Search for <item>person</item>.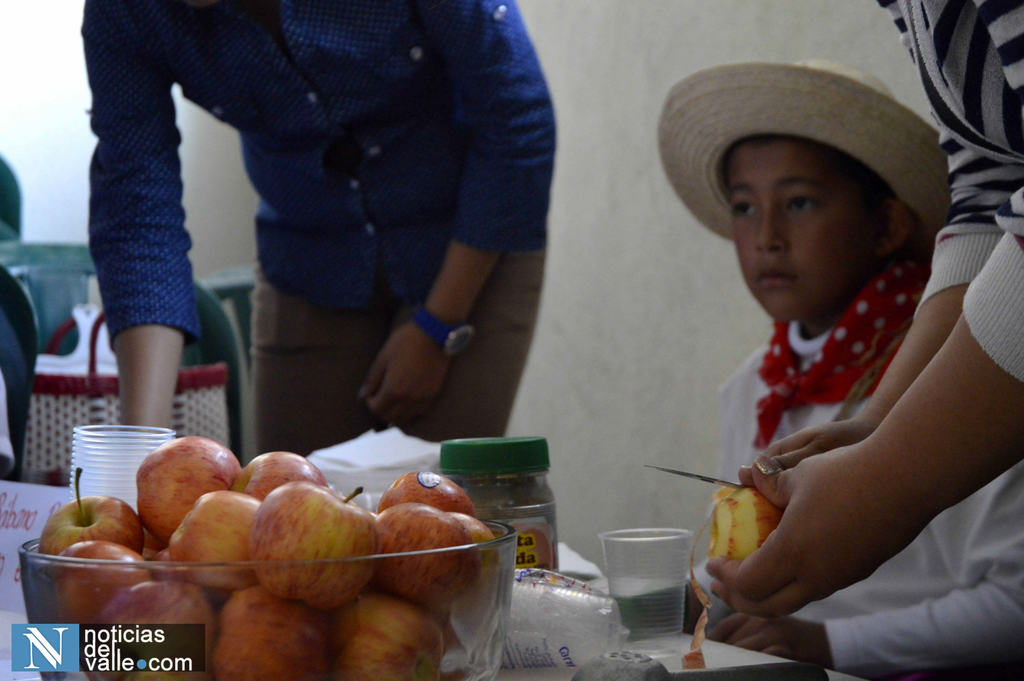
Found at region(71, 0, 563, 461).
